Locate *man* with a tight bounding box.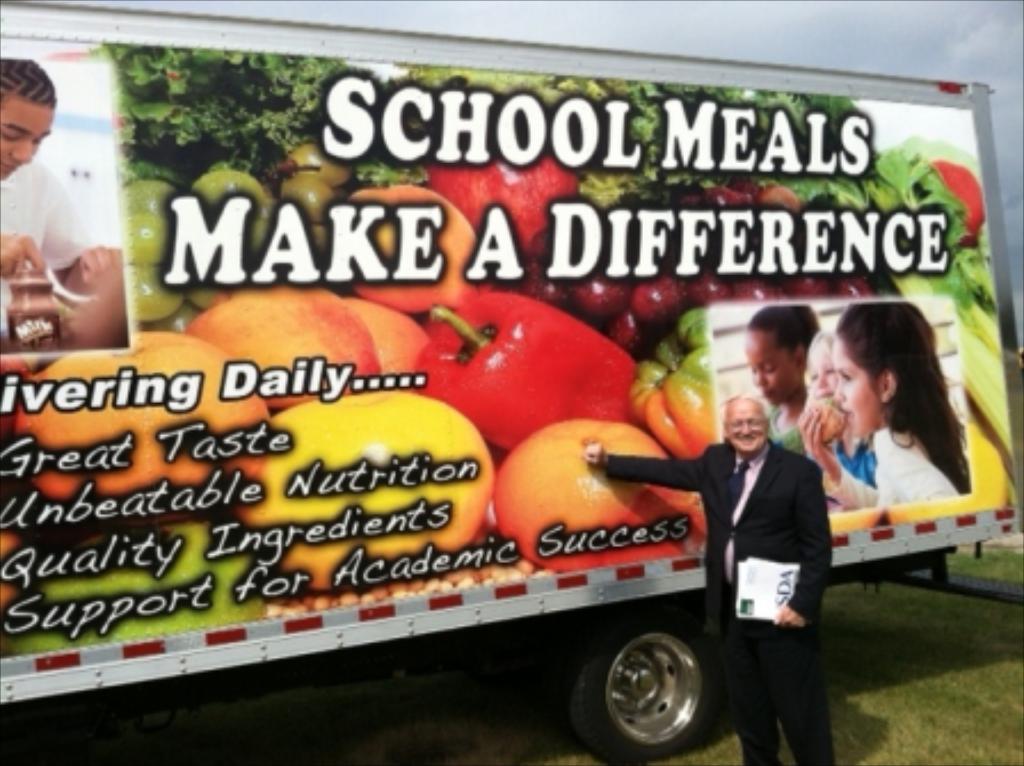
[x1=585, y1=398, x2=837, y2=764].
